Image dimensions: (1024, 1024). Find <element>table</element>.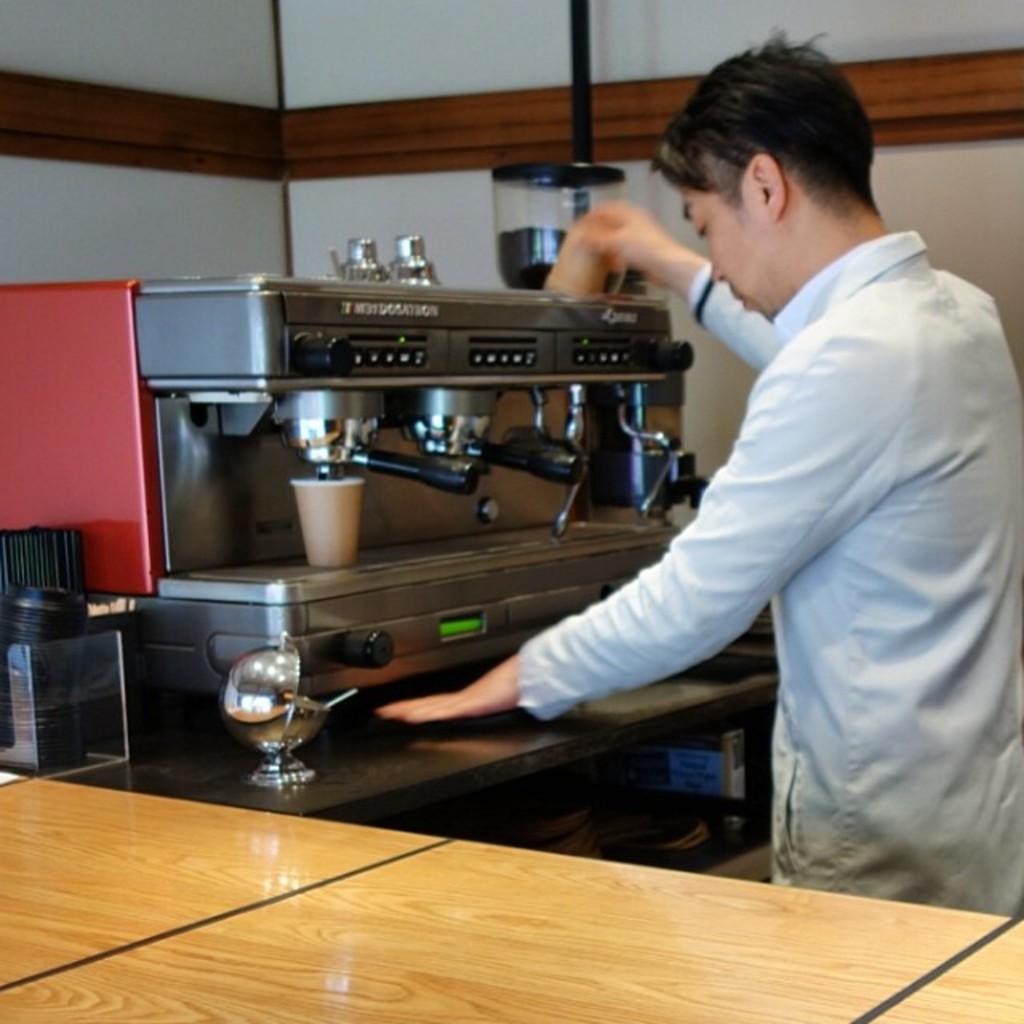
117/605/878/886.
